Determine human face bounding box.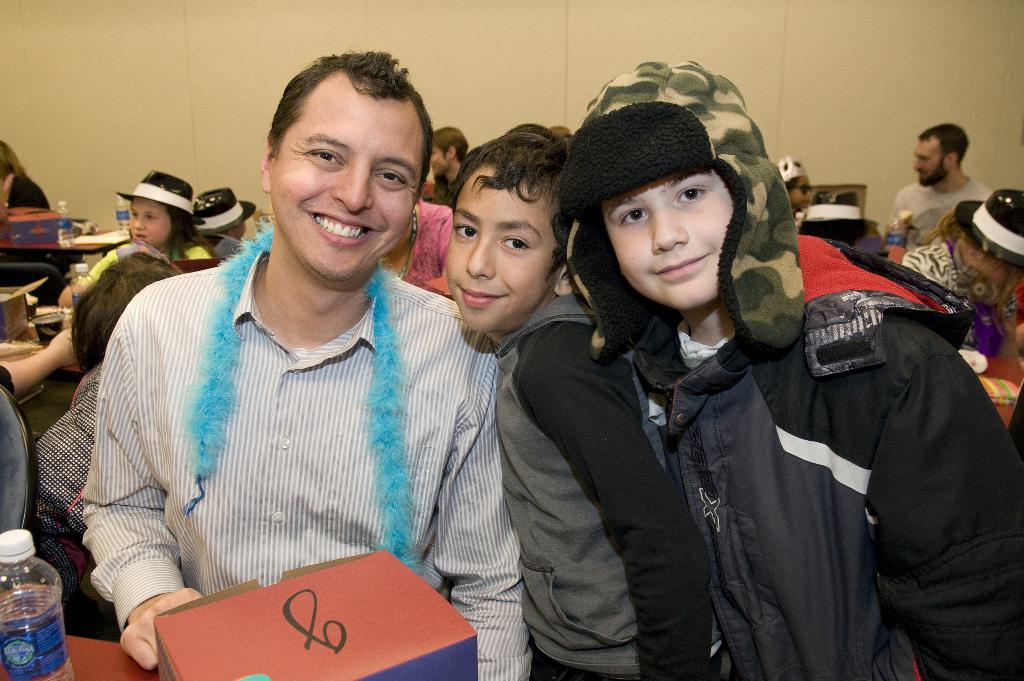
Determined: <box>600,168,737,312</box>.
